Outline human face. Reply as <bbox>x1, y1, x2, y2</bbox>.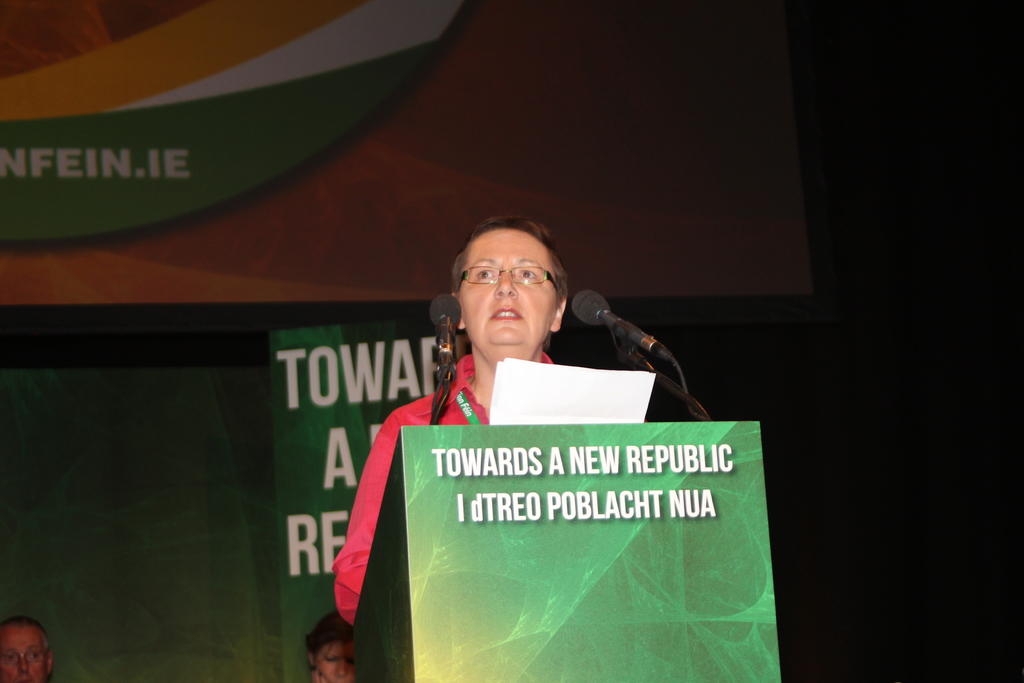
<bbox>319, 645, 349, 682</bbox>.
